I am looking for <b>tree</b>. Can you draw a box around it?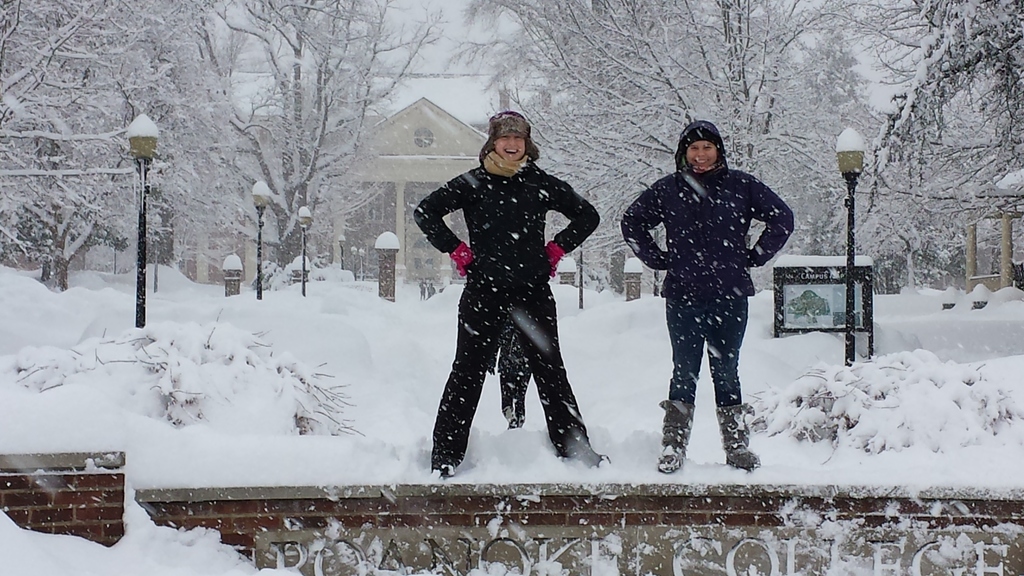
Sure, the bounding box is box(170, 0, 450, 291).
